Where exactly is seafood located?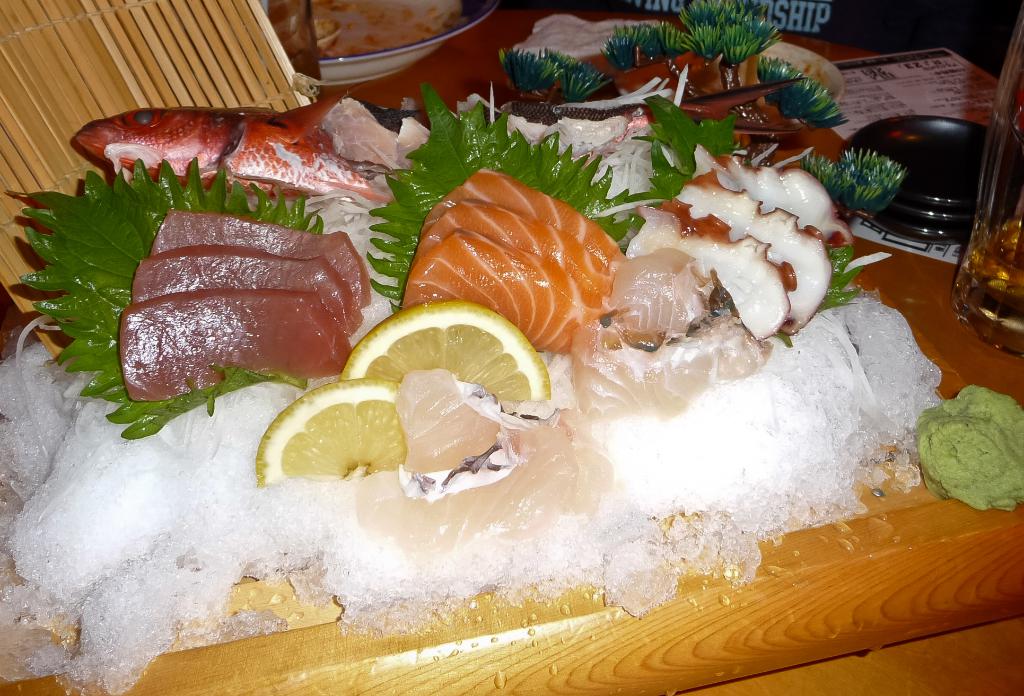
Its bounding box is [left=412, top=198, right=612, bottom=309].
